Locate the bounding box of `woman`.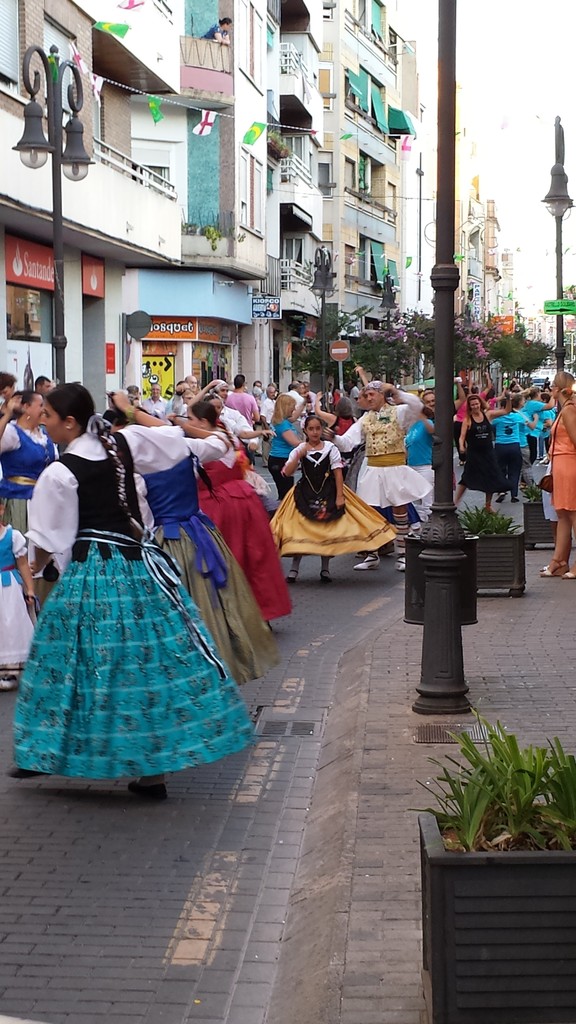
Bounding box: (193, 402, 291, 631).
